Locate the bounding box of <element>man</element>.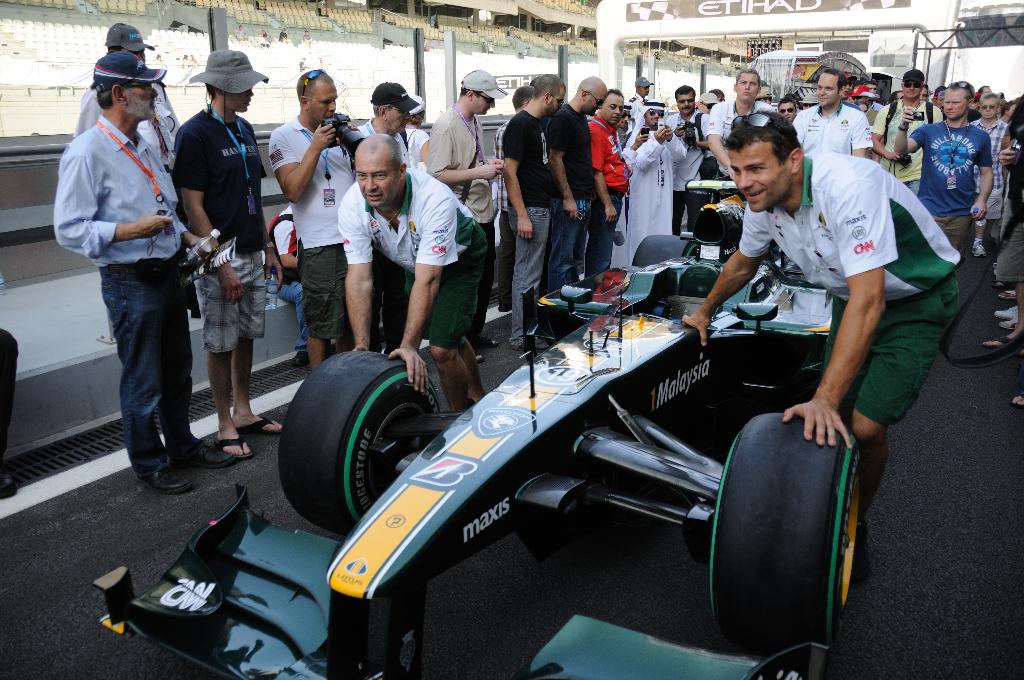
Bounding box: {"left": 682, "top": 111, "right": 963, "bottom": 528}.
